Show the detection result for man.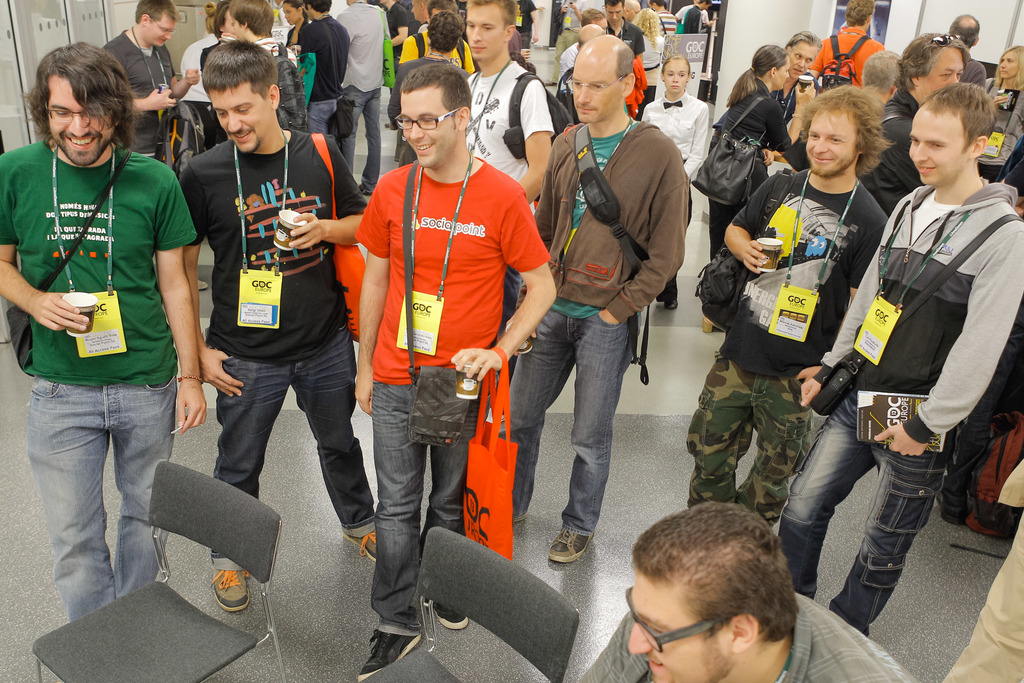
detection(682, 89, 886, 530).
